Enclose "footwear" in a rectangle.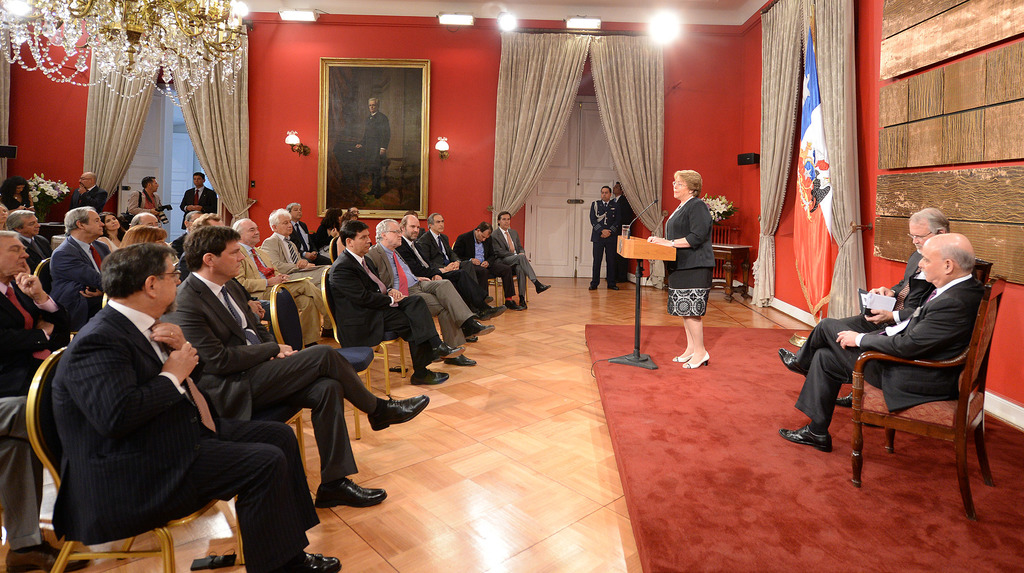
{"x1": 413, "y1": 353, "x2": 442, "y2": 366}.
